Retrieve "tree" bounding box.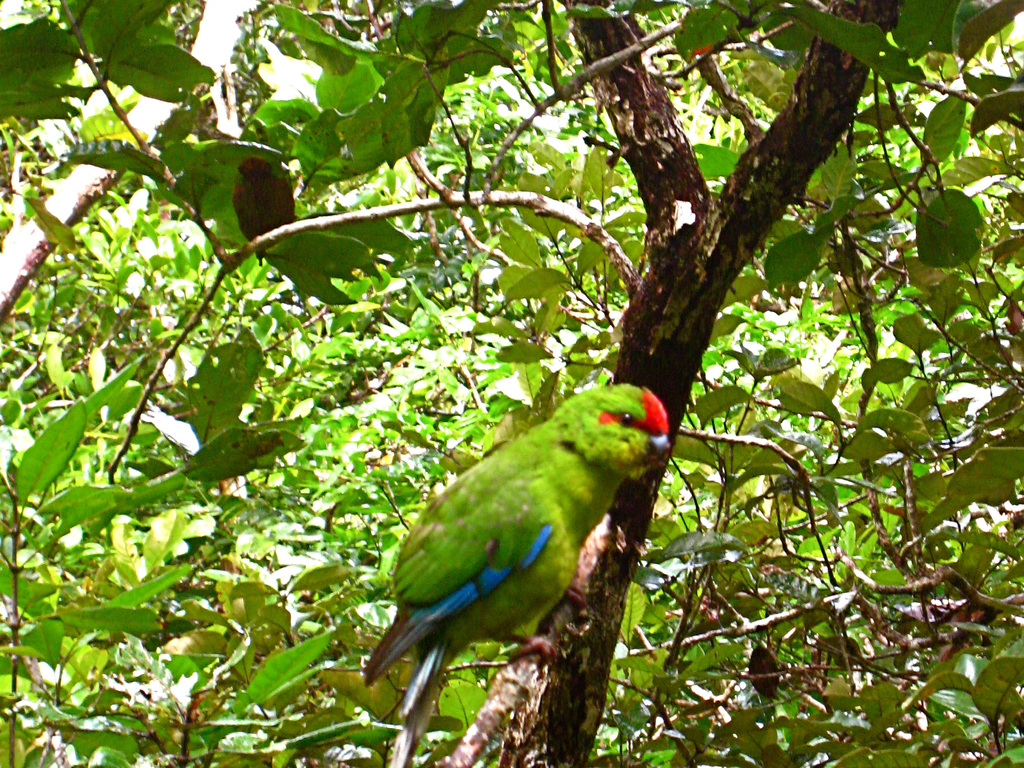
Bounding box: left=0, top=61, right=1014, bottom=767.
